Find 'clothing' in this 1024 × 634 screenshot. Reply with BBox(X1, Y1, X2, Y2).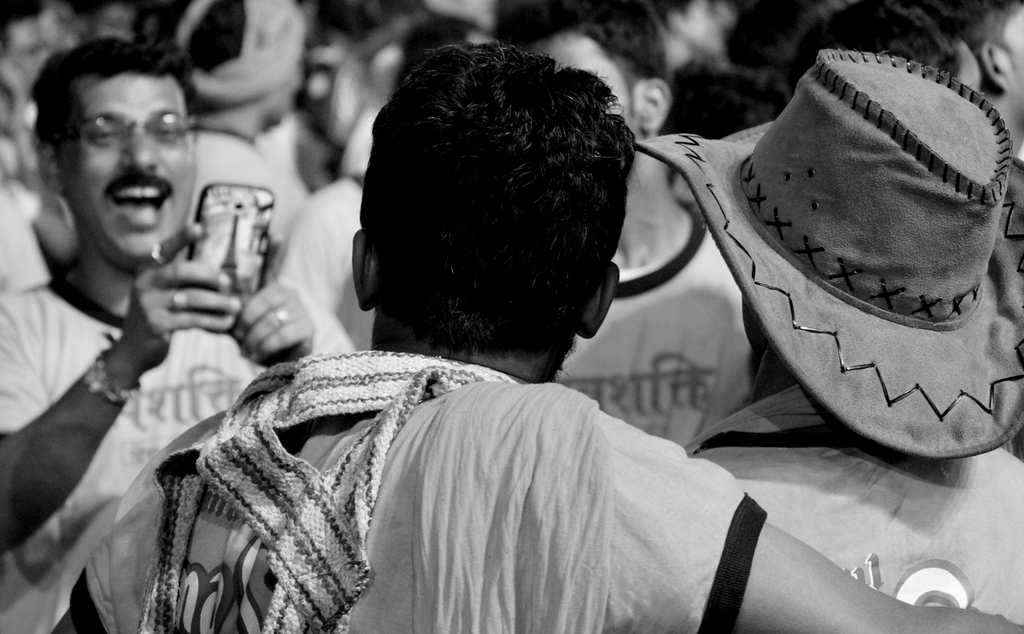
BBox(0, 188, 47, 298).
